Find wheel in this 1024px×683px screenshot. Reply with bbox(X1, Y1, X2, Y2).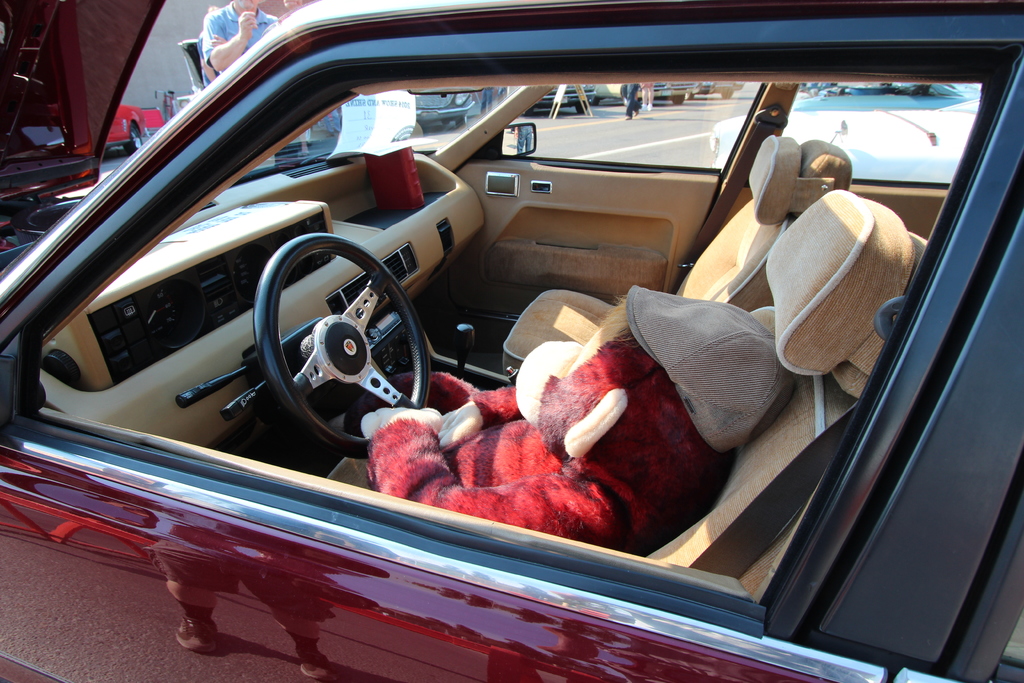
bbox(721, 89, 732, 97).
